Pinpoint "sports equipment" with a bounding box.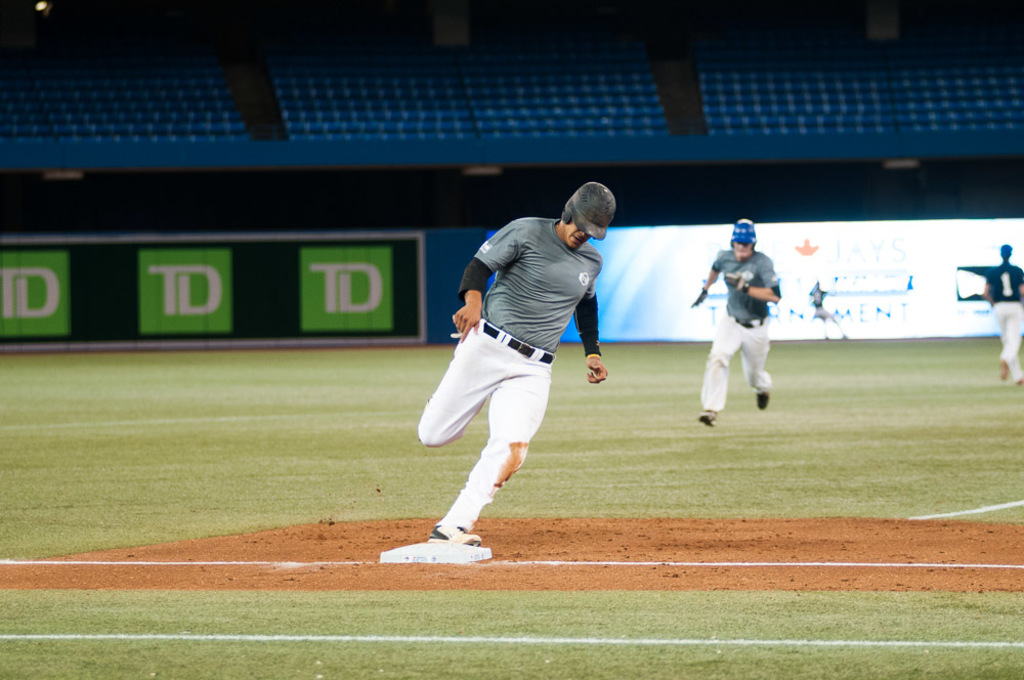
box(559, 177, 616, 243).
